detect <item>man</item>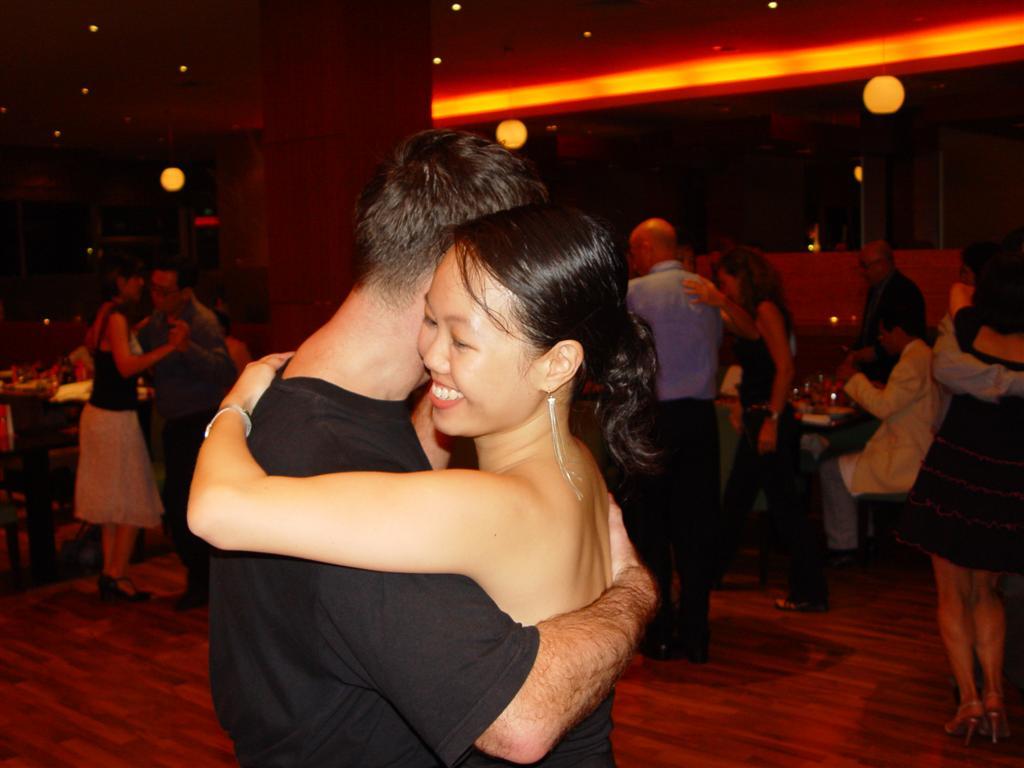
[x1=617, y1=215, x2=726, y2=668]
